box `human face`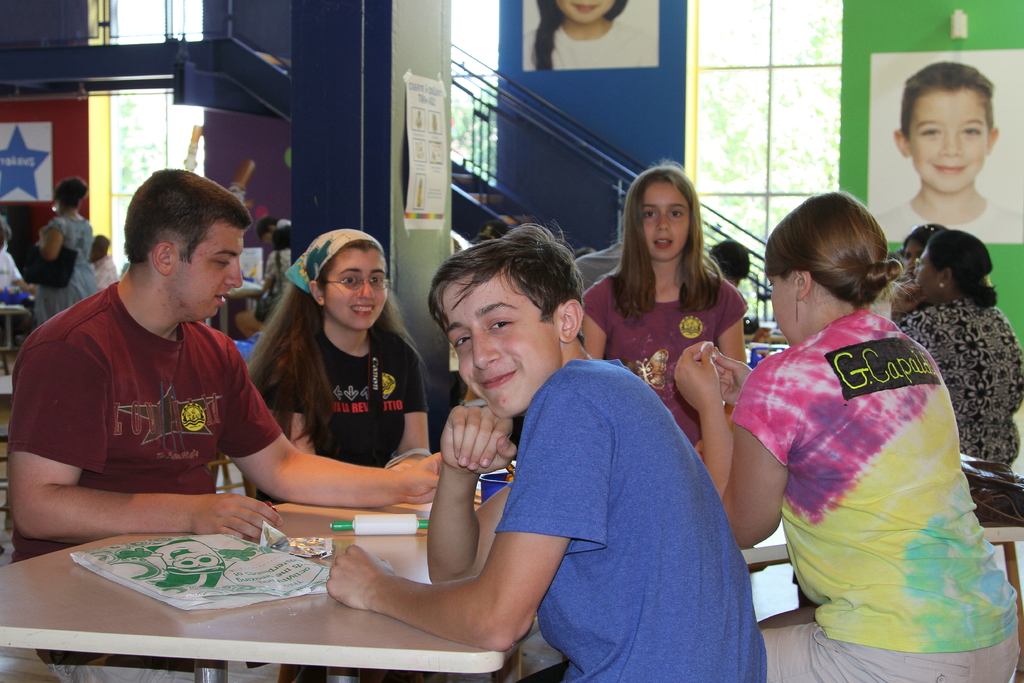
173,224,245,320
